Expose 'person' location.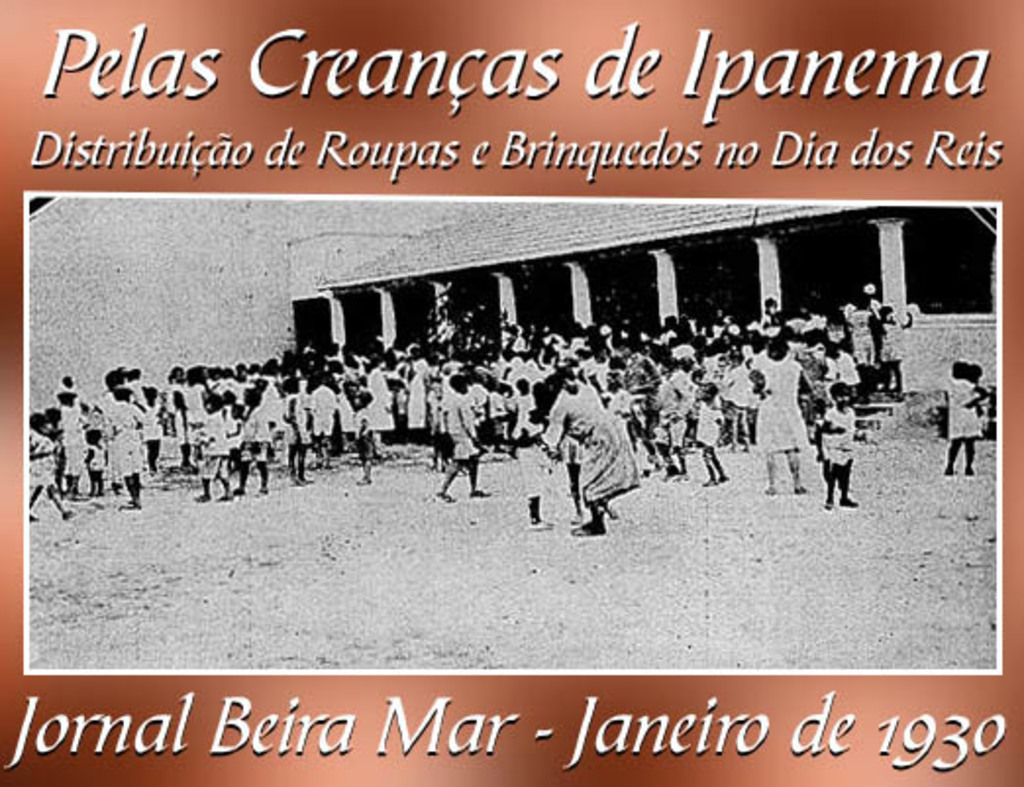
Exposed at pyautogui.locateOnScreen(432, 363, 488, 506).
